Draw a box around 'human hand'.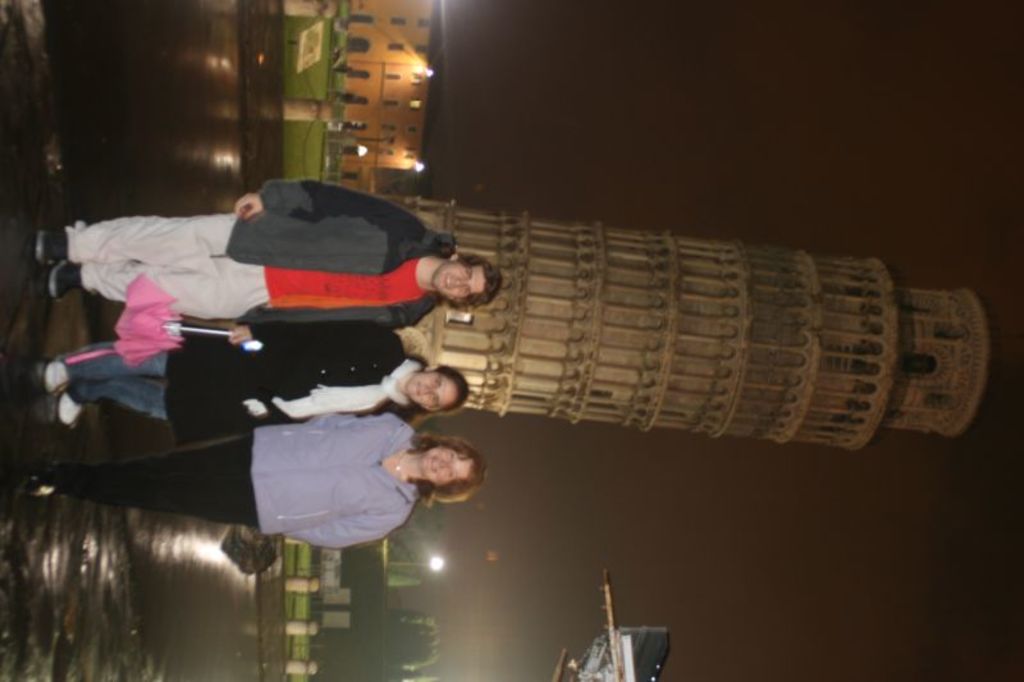
rect(224, 321, 255, 343).
